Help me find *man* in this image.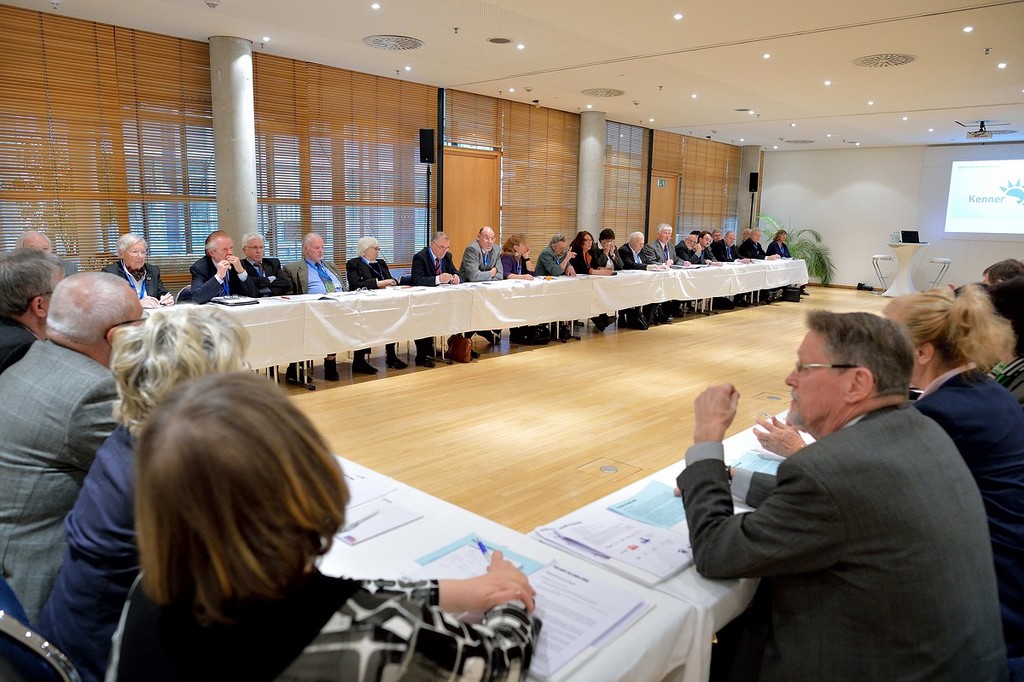
Found it: bbox=(537, 231, 578, 277).
